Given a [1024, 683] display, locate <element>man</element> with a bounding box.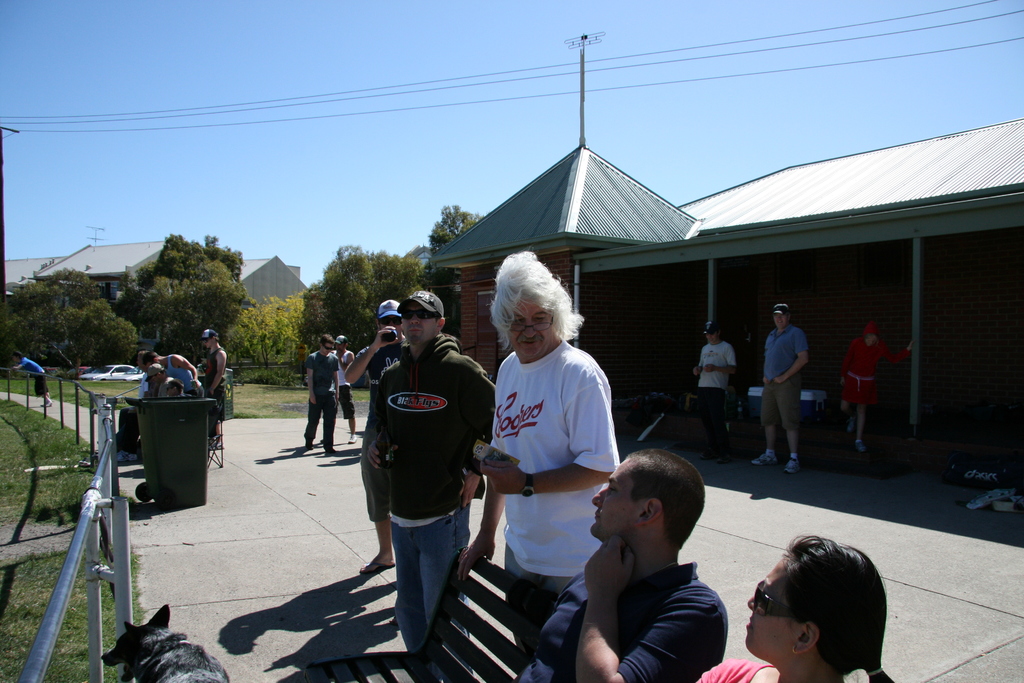
Located: Rect(449, 251, 618, 661).
